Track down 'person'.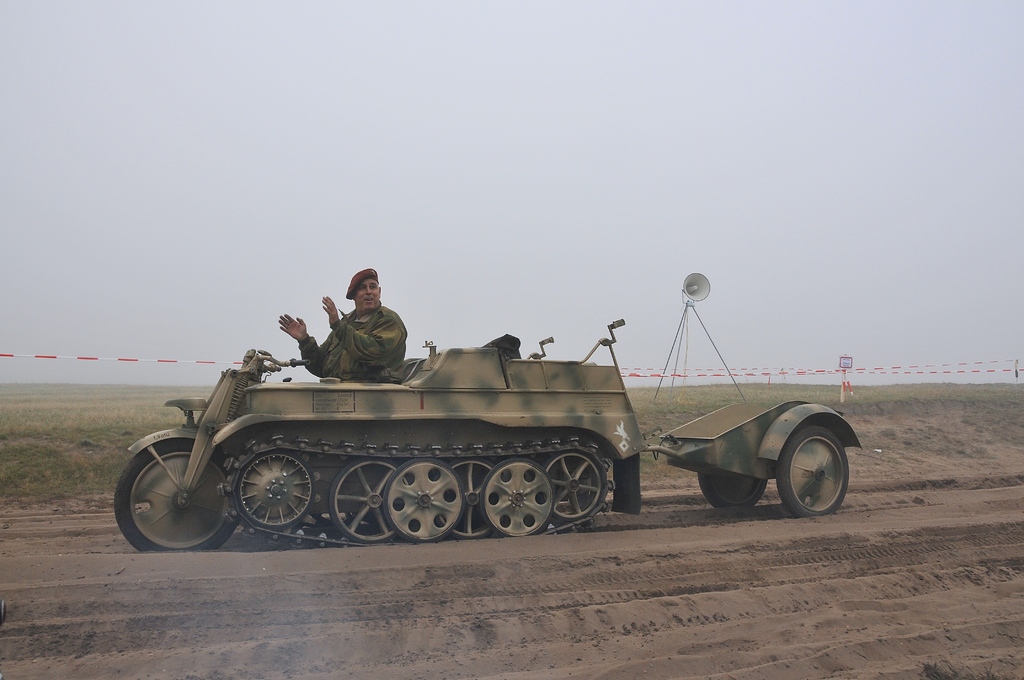
Tracked to 318:280:406:398.
